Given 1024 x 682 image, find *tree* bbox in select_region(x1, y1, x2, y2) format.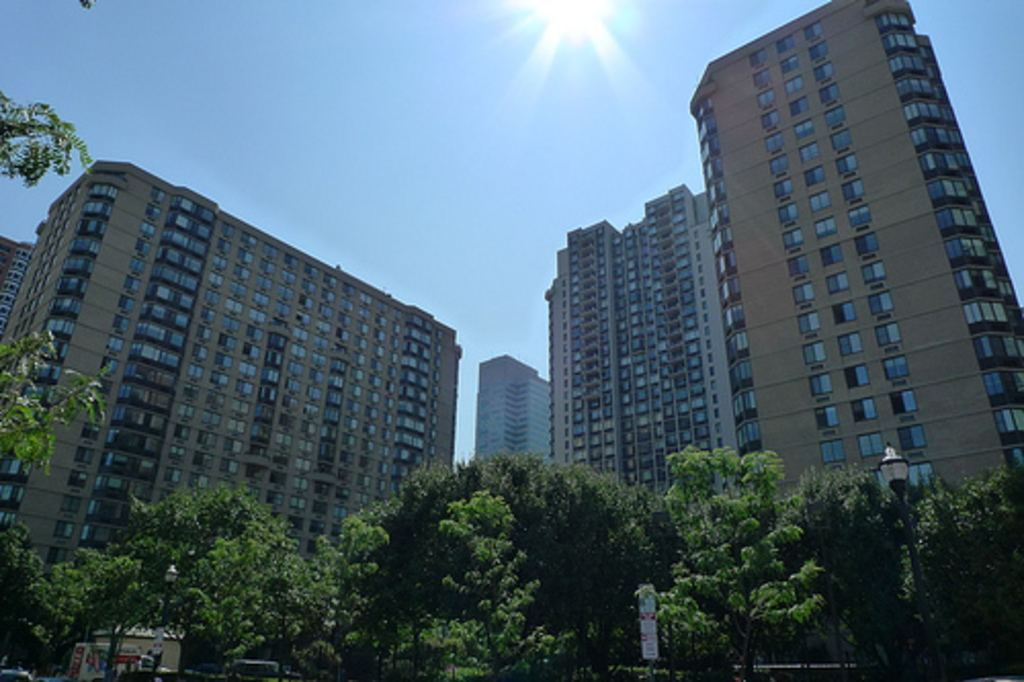
select_region(0, 92, 98, 188).
